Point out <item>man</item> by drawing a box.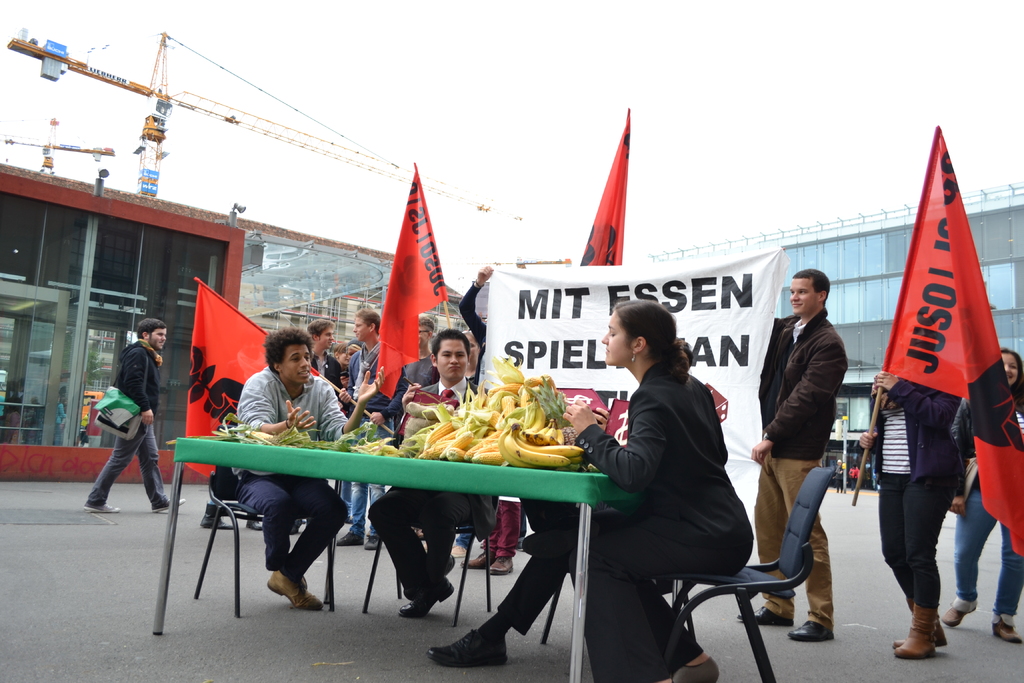
box(406, 315, 442, 383).
